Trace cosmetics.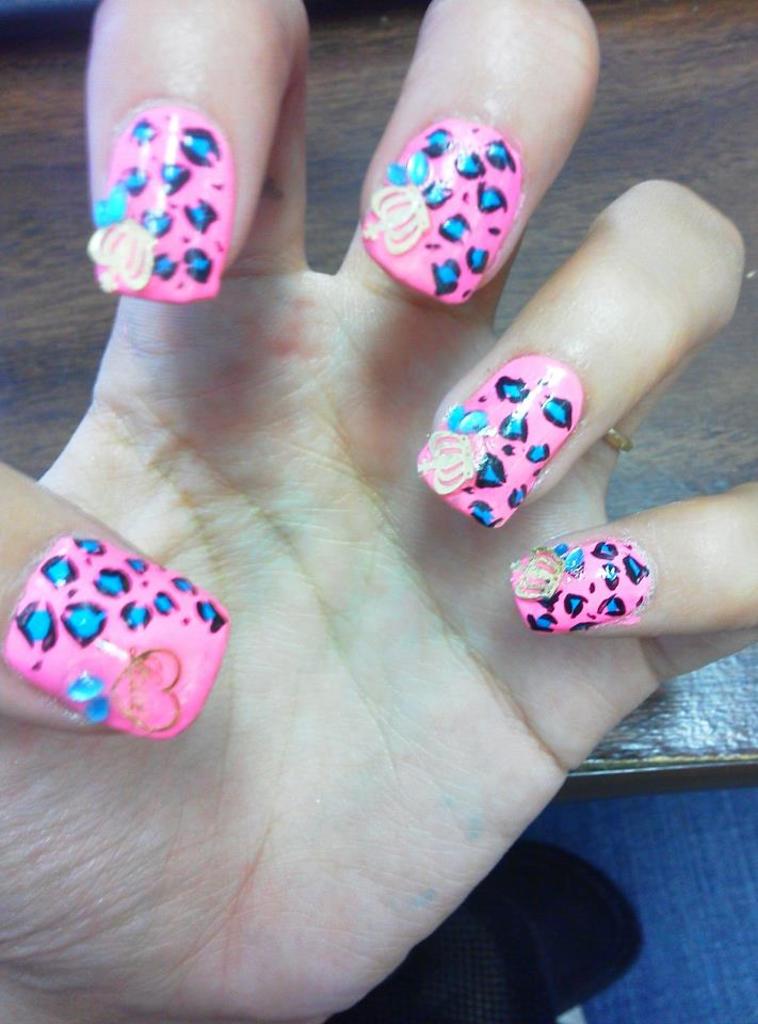
Traced to <region>510, 537, 649, 639</region>.
